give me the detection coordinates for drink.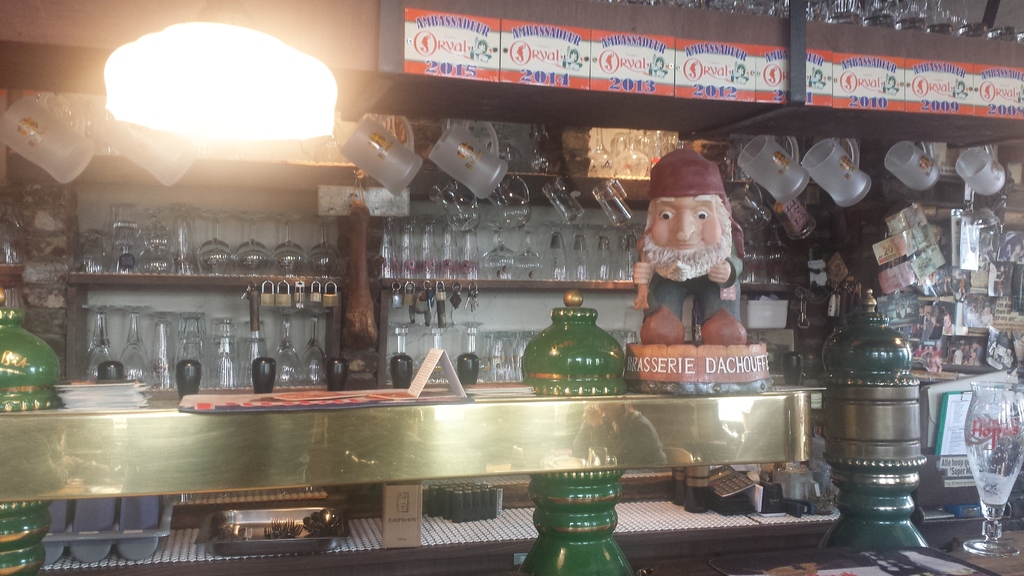
bbox=[250, 355, 279, 396].
